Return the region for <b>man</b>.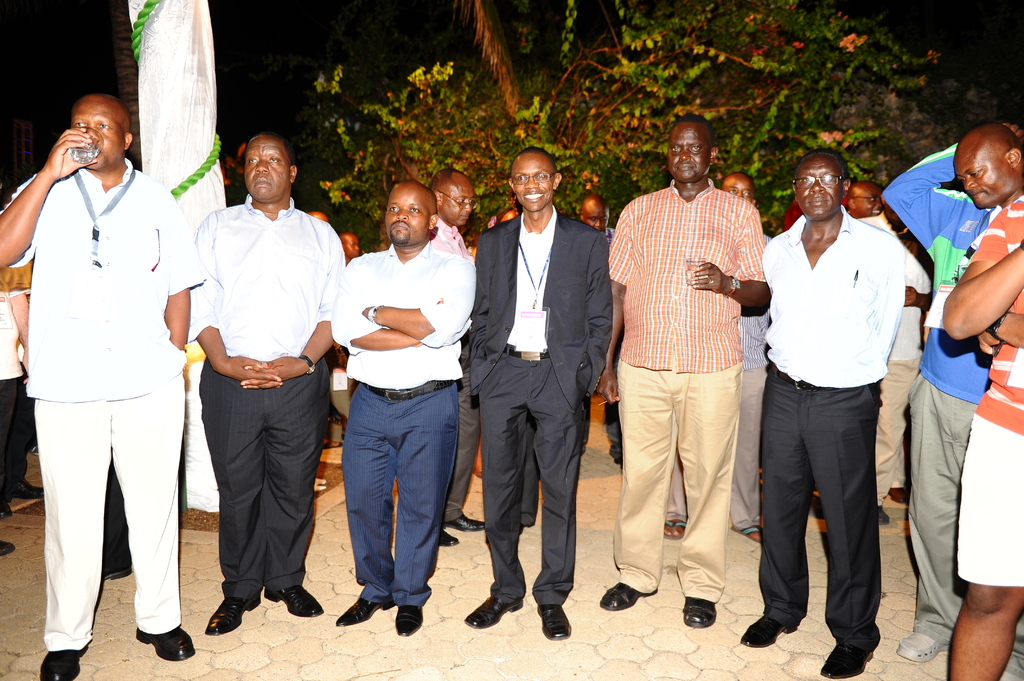
Rect(3, 41, 202, 675).
